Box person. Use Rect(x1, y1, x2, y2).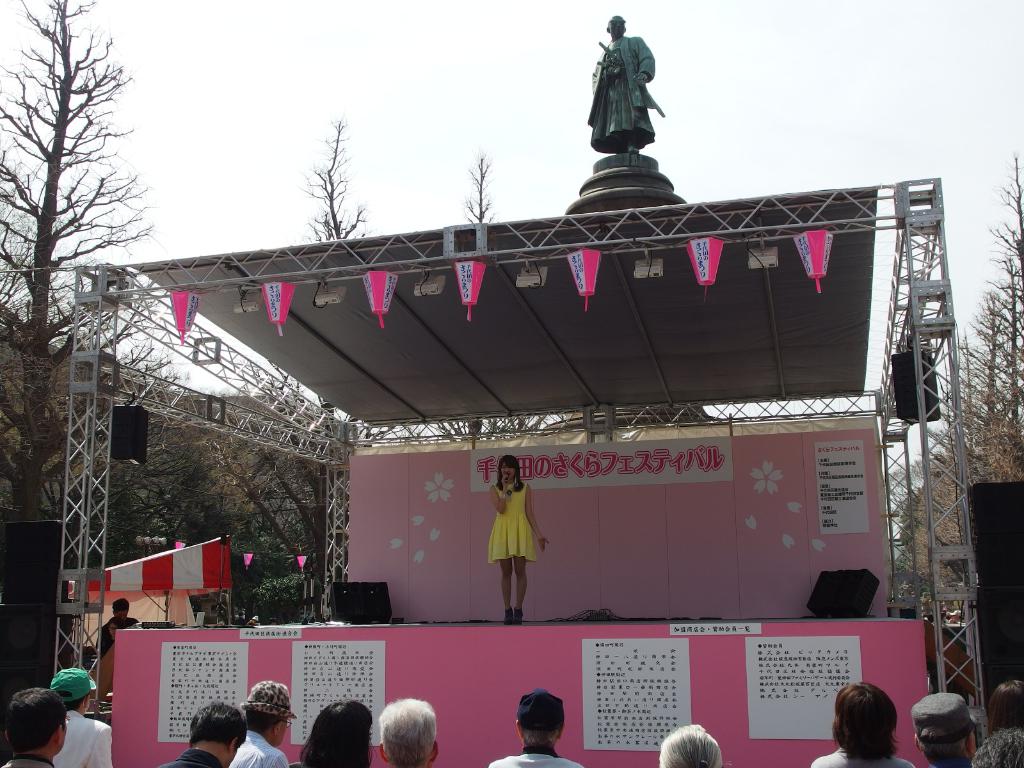
Rect(95, 597, 136, 648).
